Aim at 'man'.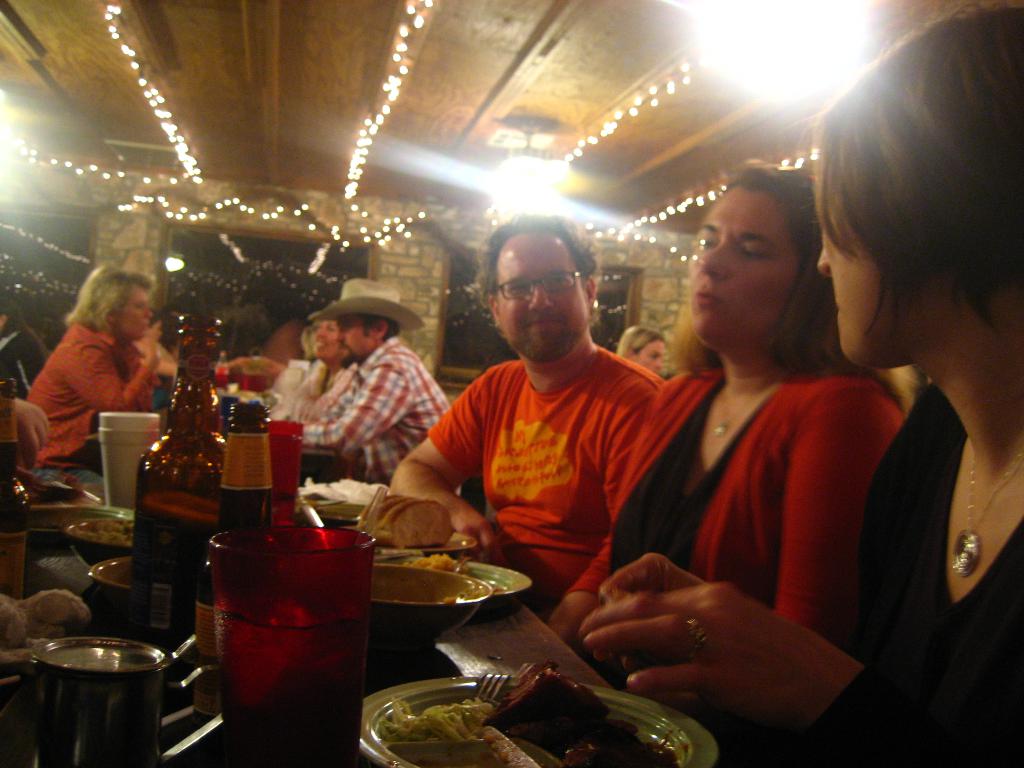
Aimed at crop(390, 214, 665, 621).
